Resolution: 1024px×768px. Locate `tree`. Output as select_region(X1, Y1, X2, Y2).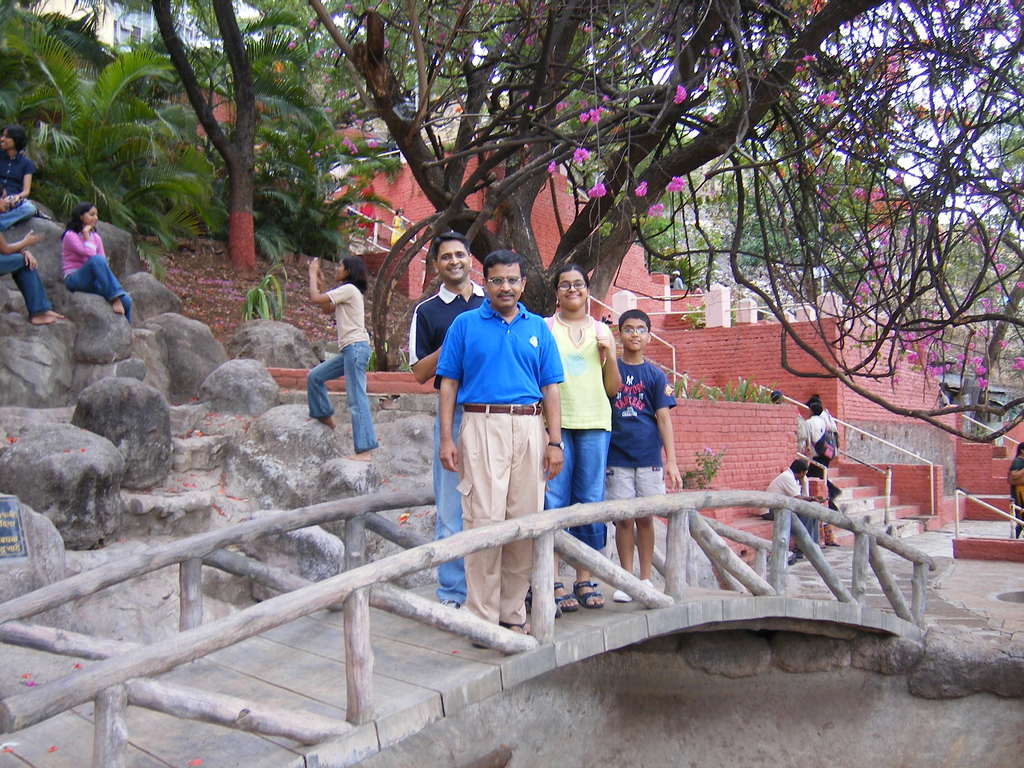
select_region(305, 0, 1023, 442).
